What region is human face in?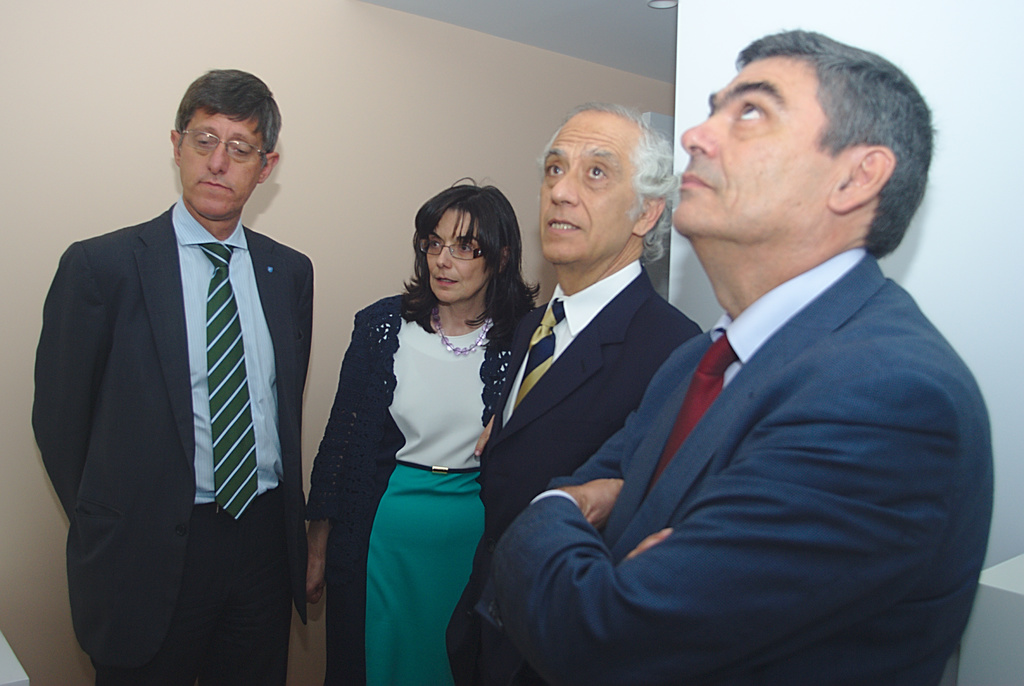
177 106 268 222.
